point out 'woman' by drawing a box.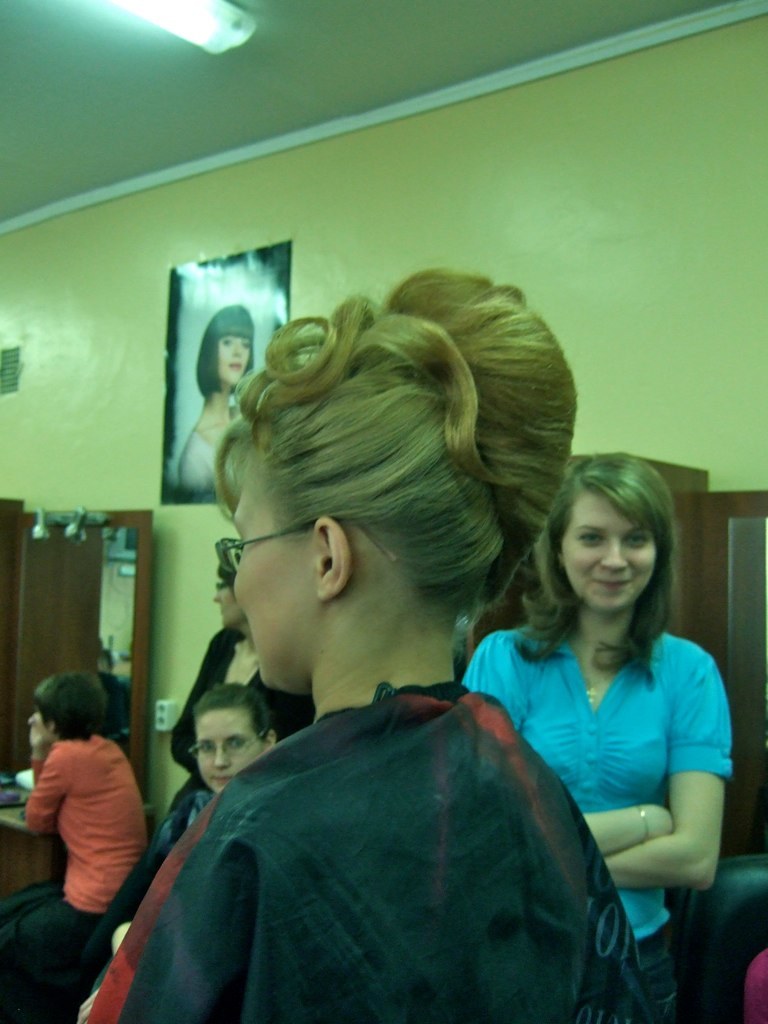
163,551,319,799.
